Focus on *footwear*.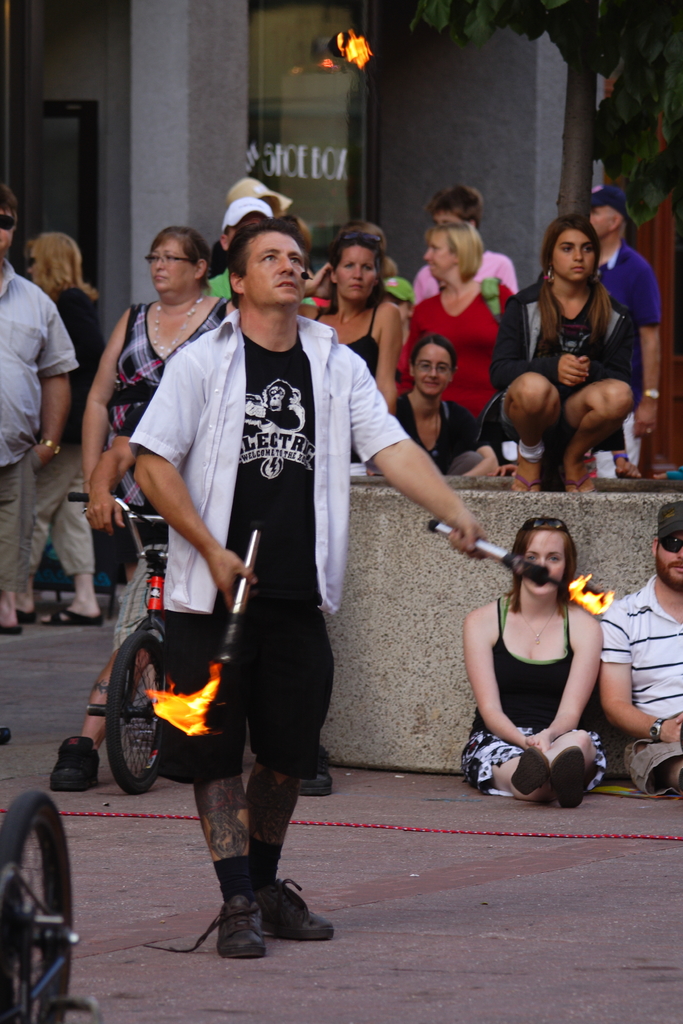
Focused at left=46, top=736, right=95, bottom=796.
